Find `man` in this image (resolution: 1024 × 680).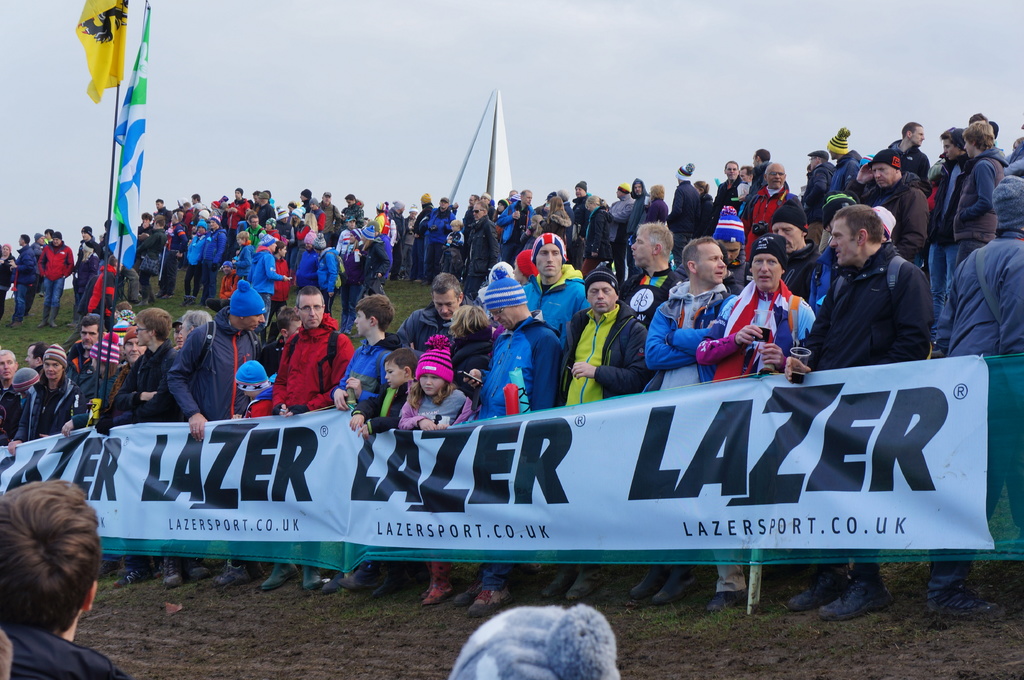
locate(225, 225, 252, 272).
